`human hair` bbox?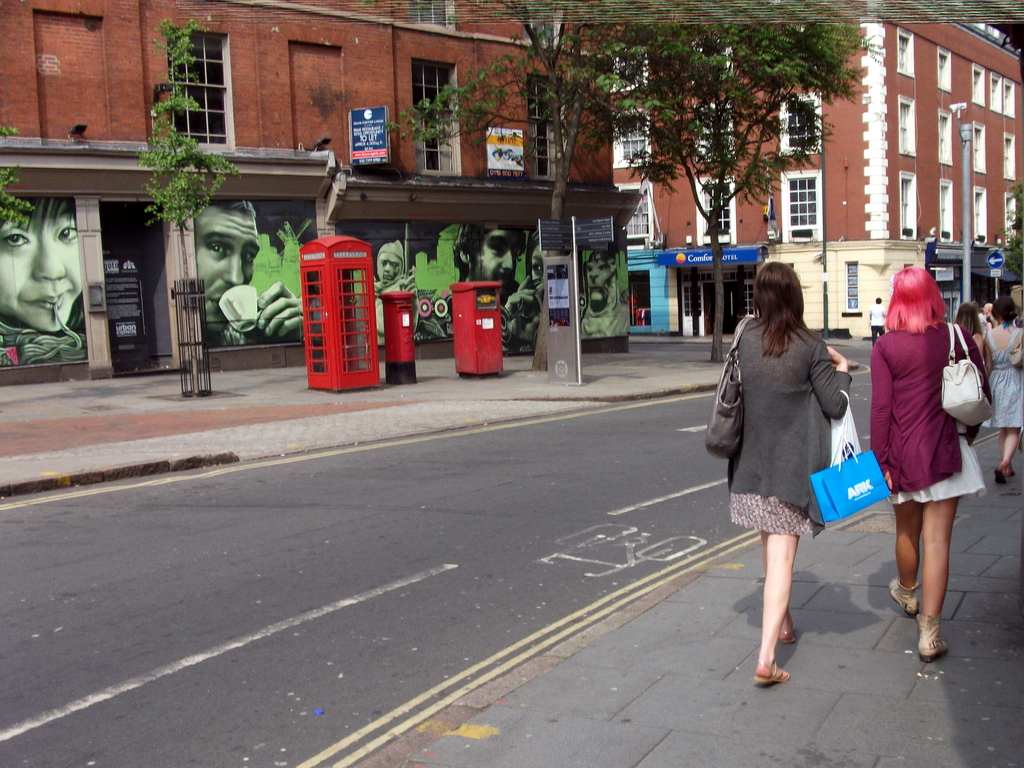
left=991, top=295, right=1020, bottom=326
